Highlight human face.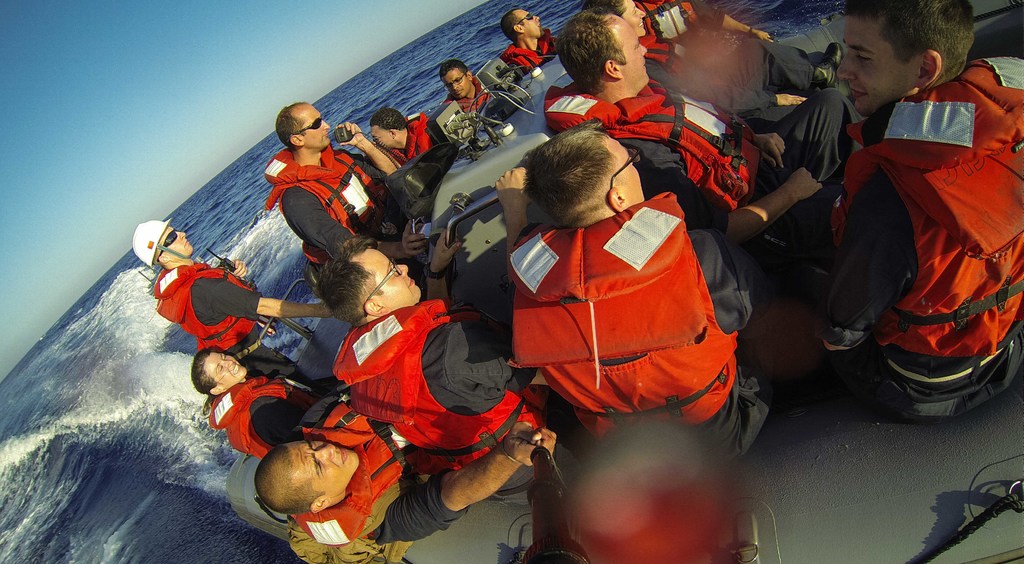
Highlighted region: region(600, 132, 641, 197).
